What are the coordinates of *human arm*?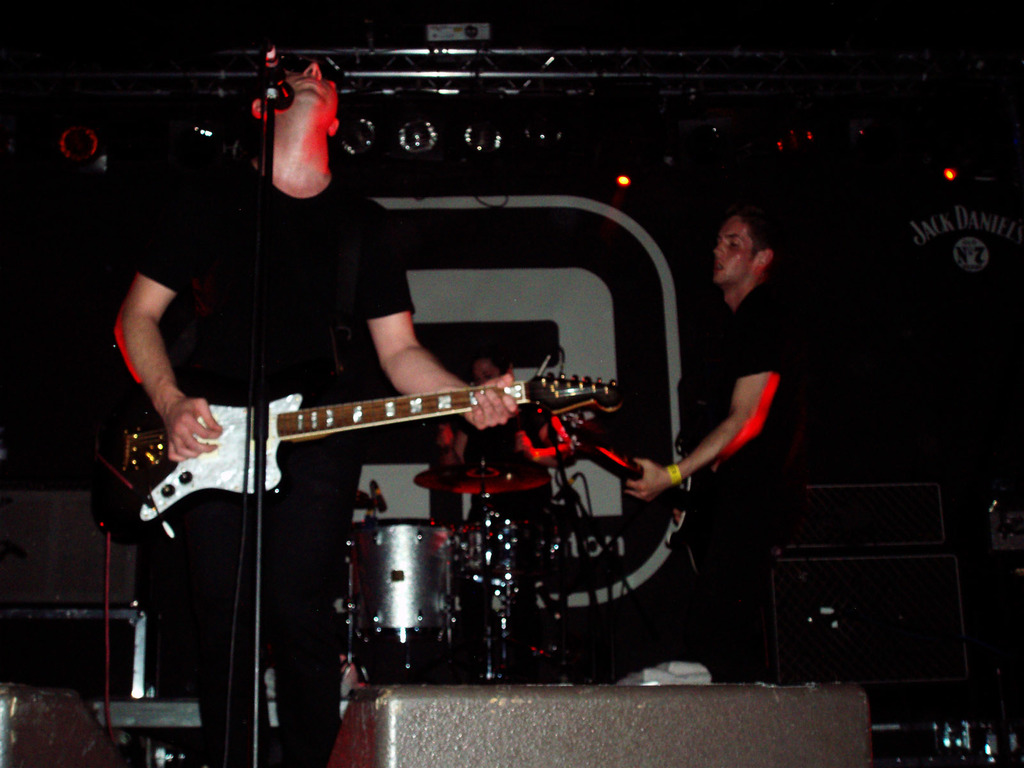
region(624, 308, 784, 505).
